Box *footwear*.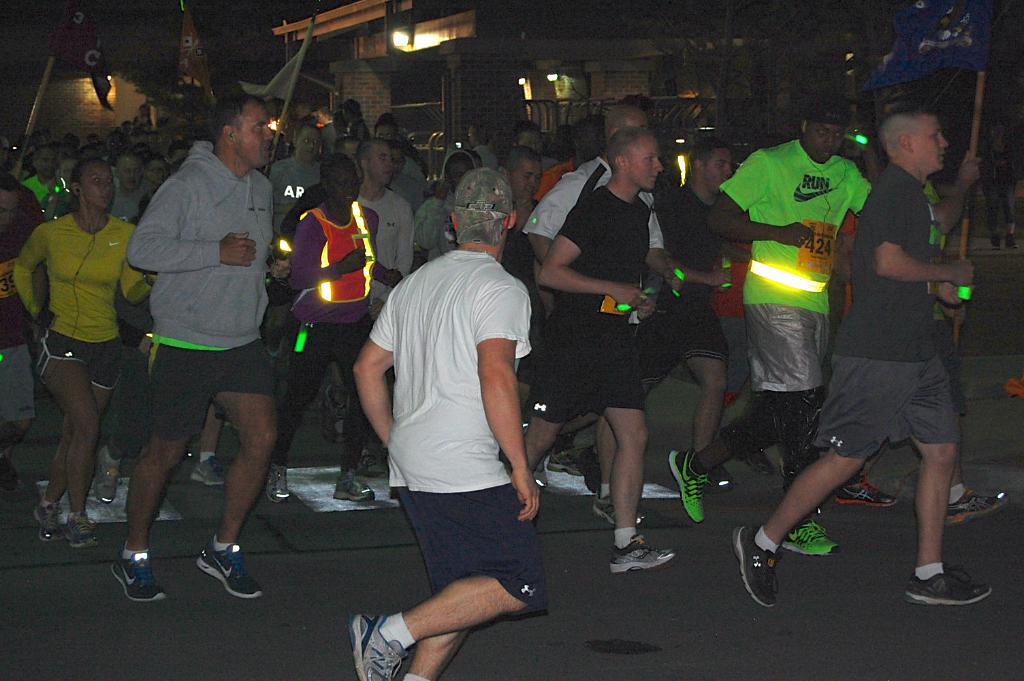
x1=613 y1=540 x2=682 y2=572.
